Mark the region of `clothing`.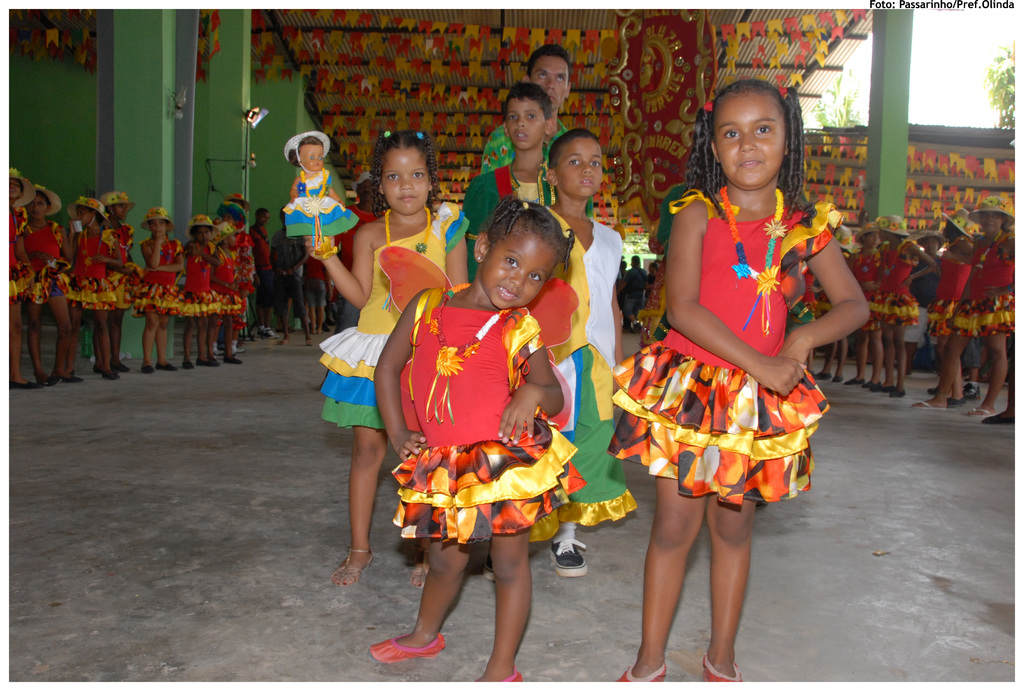
Region: bbox(458, 162, 590, 280).
